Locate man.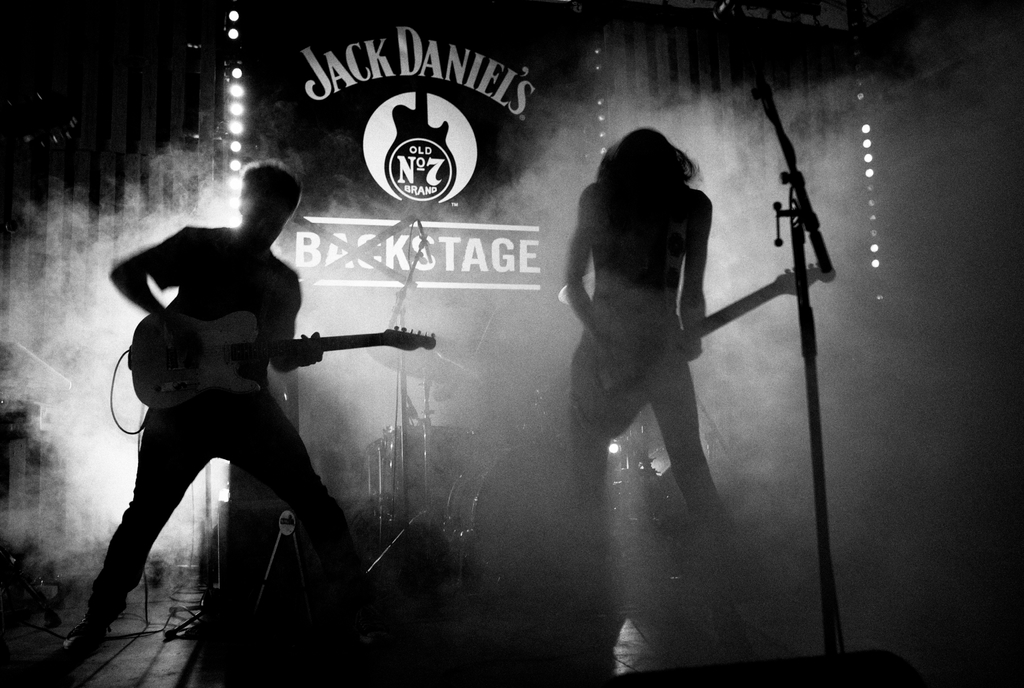
Bounding box: rect(61, 157, 355, 651).
